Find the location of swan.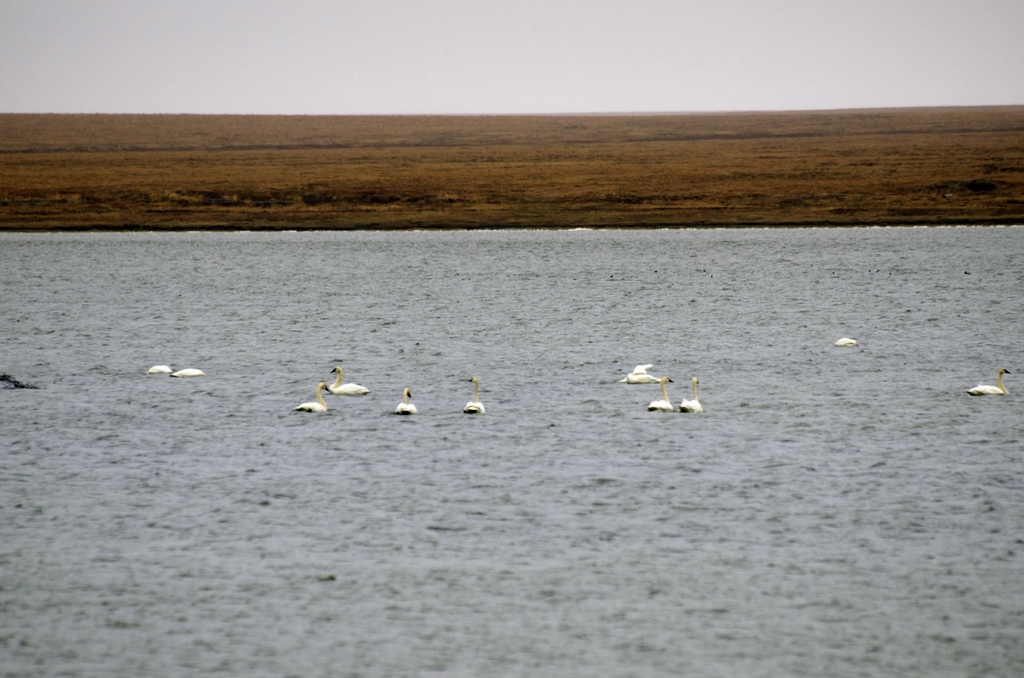
Location: pyautogui.locateOnScreen(148, 364, 164, 373).
